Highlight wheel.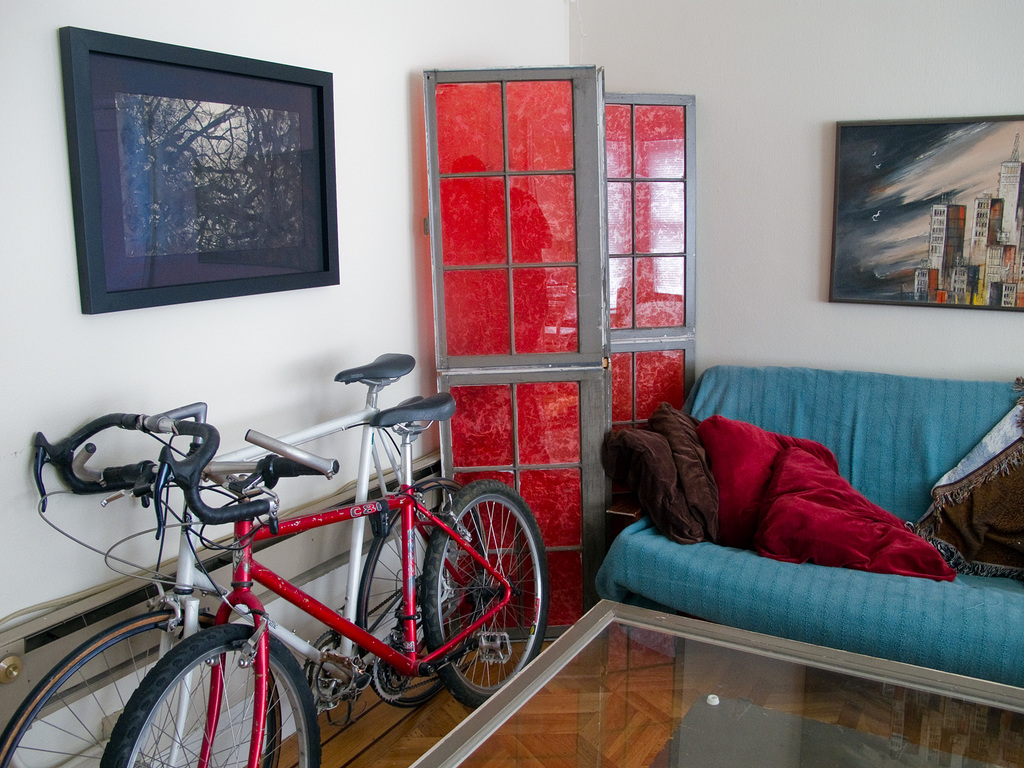
Highlighted region: [7,612,277,767].
